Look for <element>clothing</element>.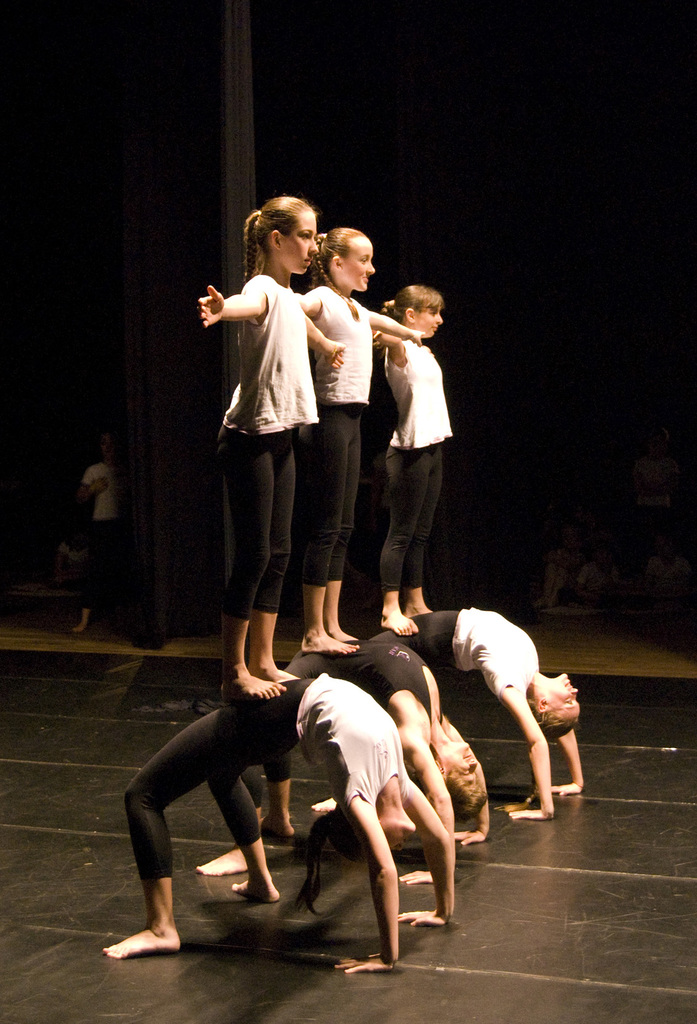
Found: (x1=379, y1=601, x2=552, y2=698).
